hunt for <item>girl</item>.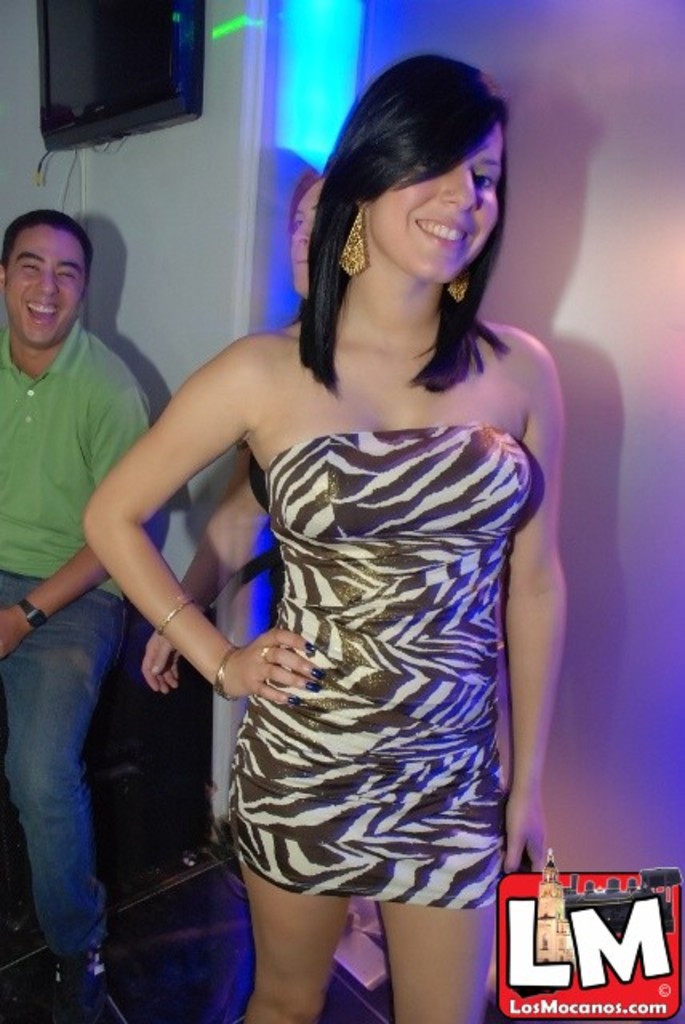
Hunted down at 88 48 570 1022.
